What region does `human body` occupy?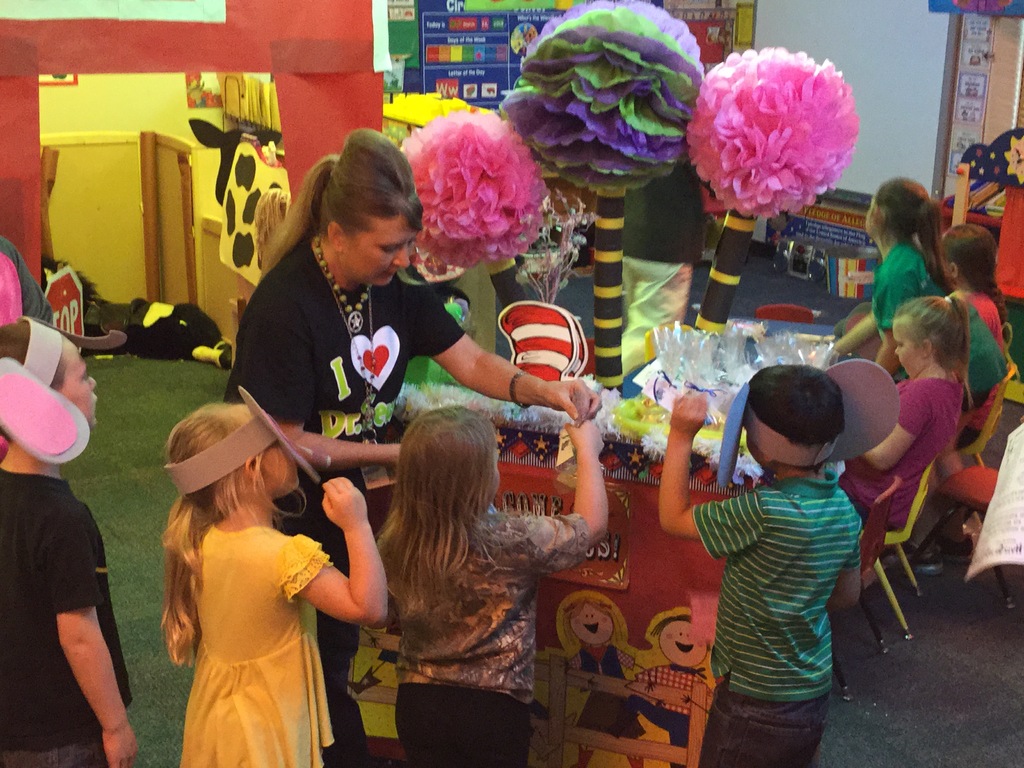
x1=955 y1=283 x2=1005 y2=348.
